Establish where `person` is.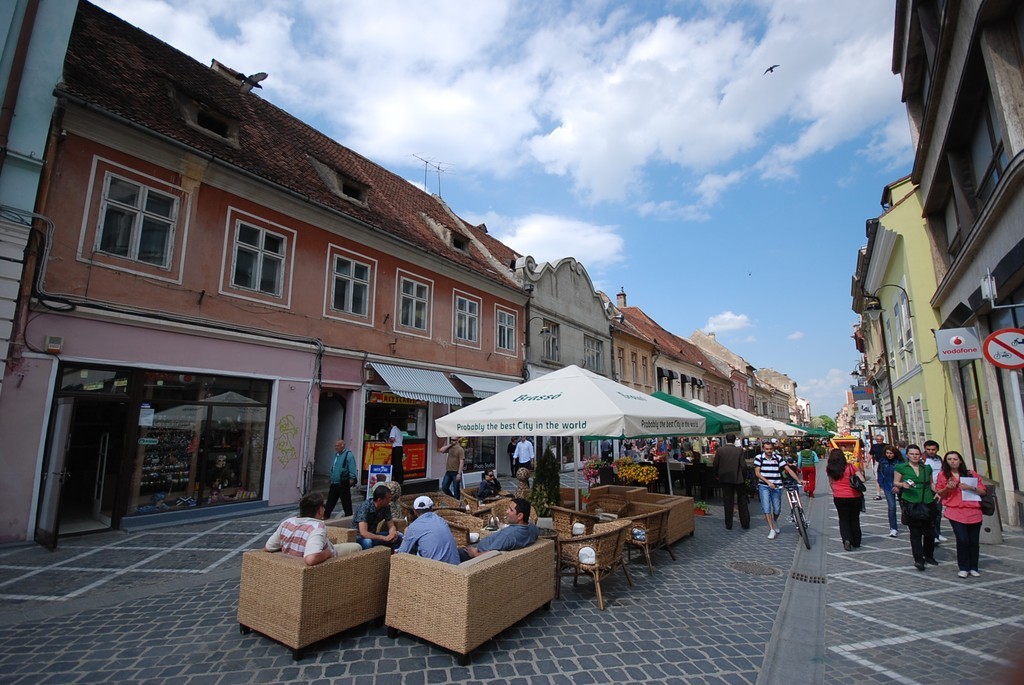
Established at locate(938, 449, 990, 575).
